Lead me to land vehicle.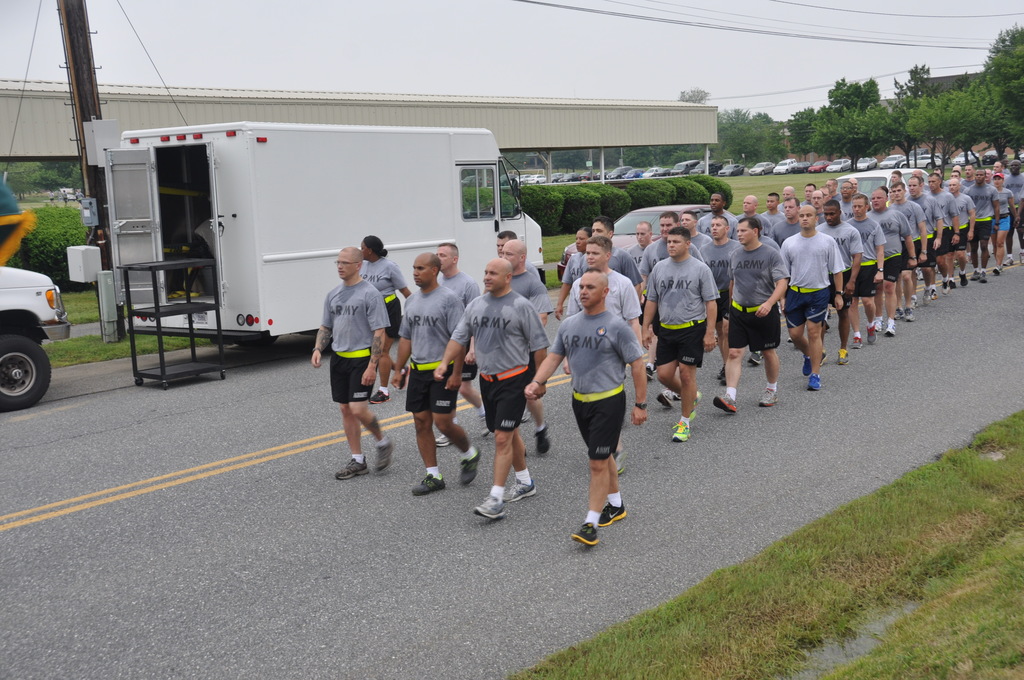
Lead to region(821, 157, 852, 172).
